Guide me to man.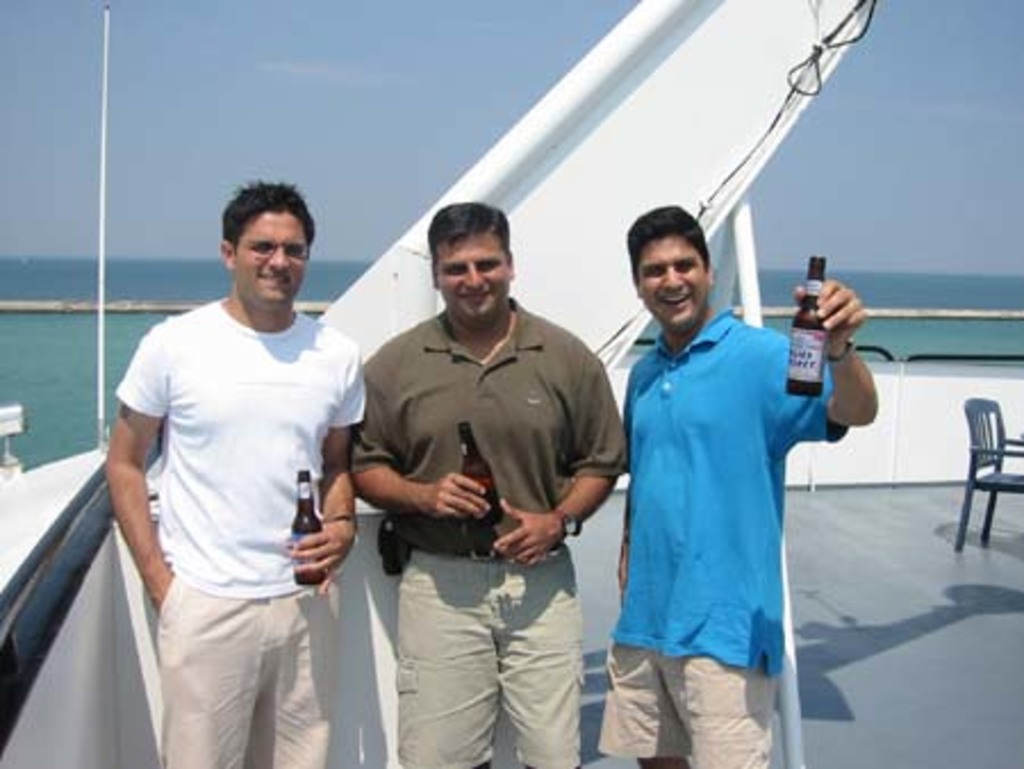
Guidance: box=[321, 205, 630, 767].
